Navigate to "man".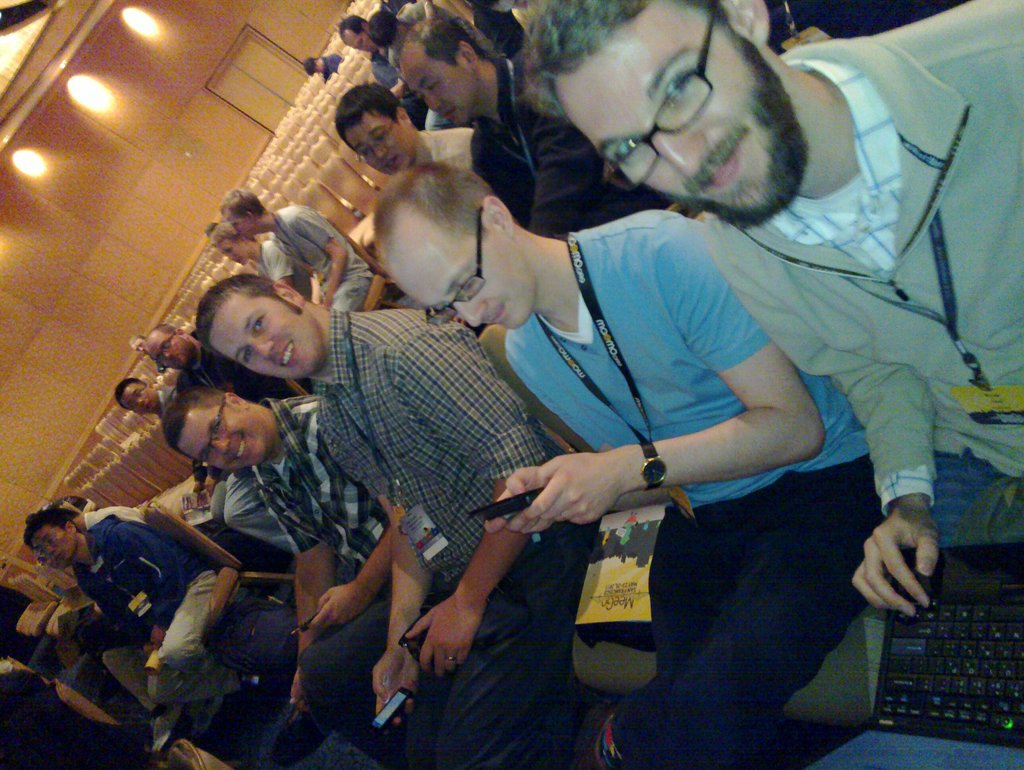
Navigation target: region(128, 331, 171, 375).
